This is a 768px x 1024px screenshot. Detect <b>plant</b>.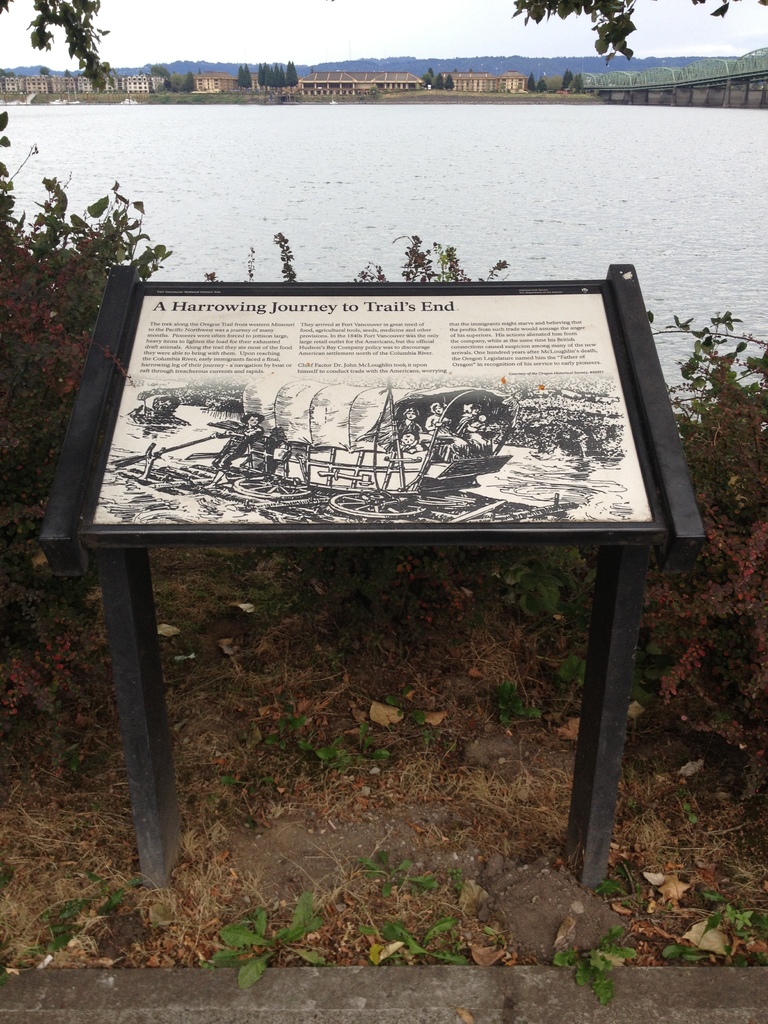
region(386, 685, 428, 724).
